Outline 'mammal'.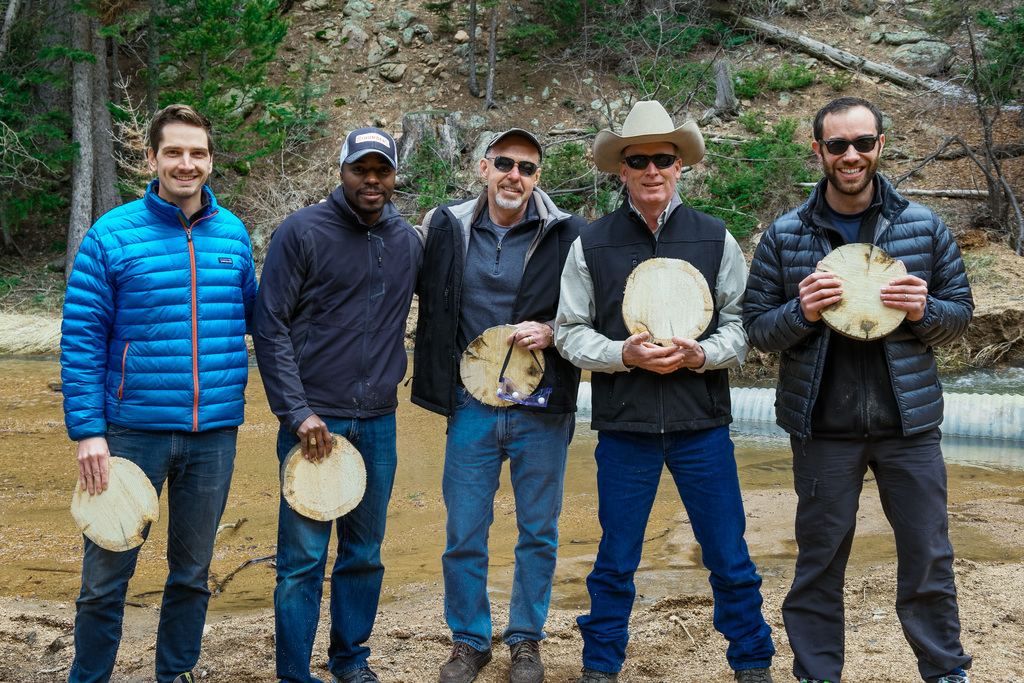
Outline: l=740, t=92, r=975, b=682.
